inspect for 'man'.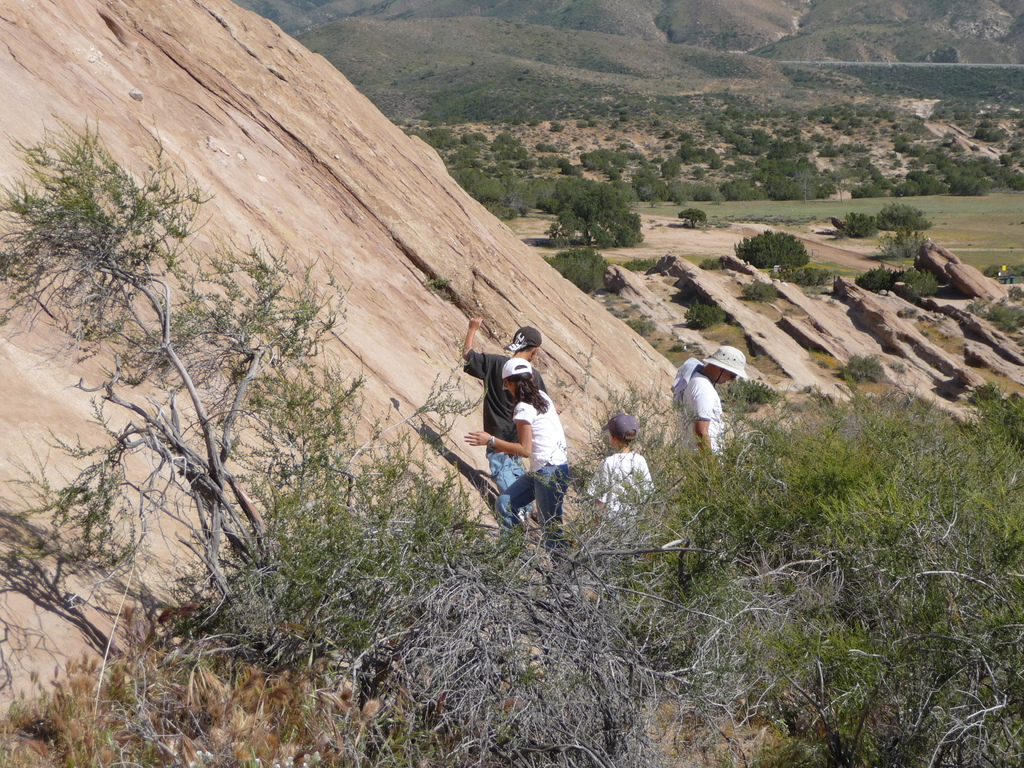
Inspection: (x1=459, y1=303, x2=548, y2=534).
